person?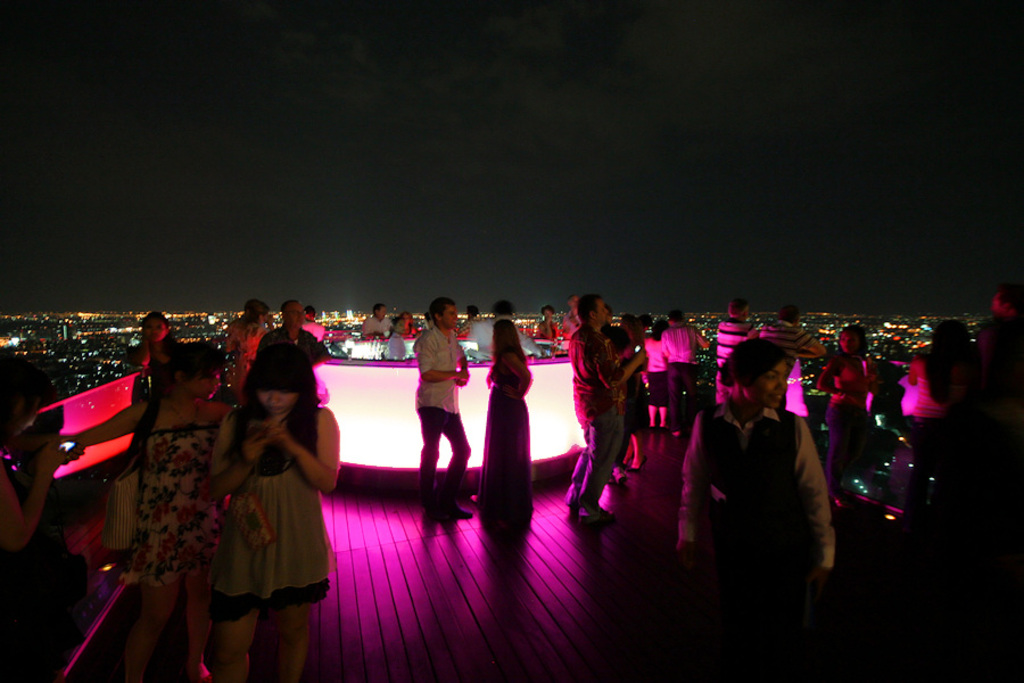
region(210, 336, 337, 682)
